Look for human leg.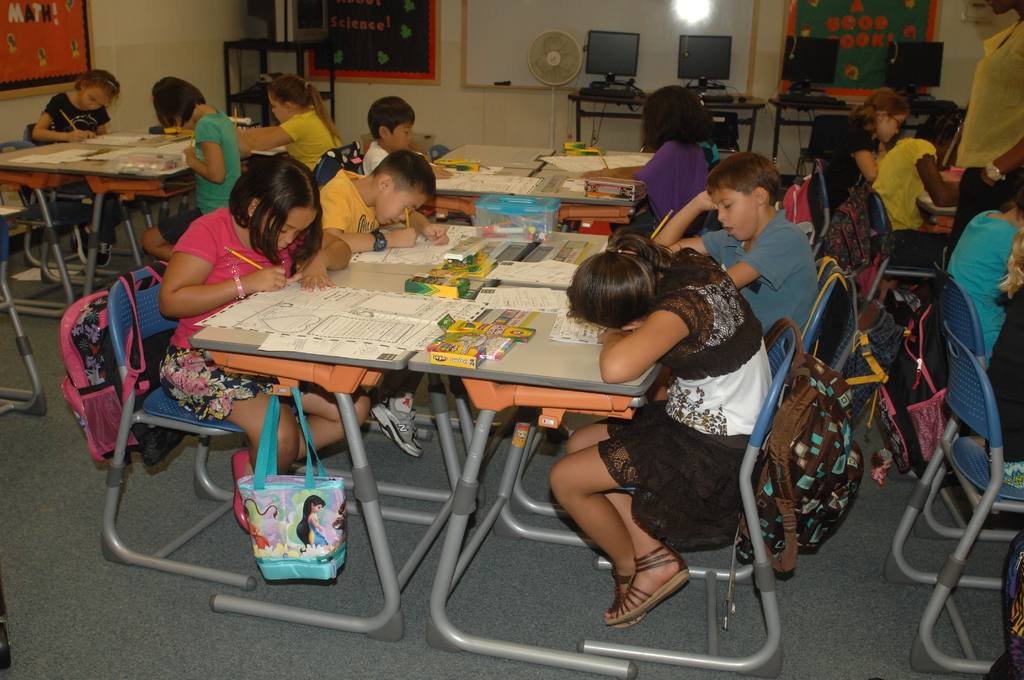
Found: 566/418/690/629.
